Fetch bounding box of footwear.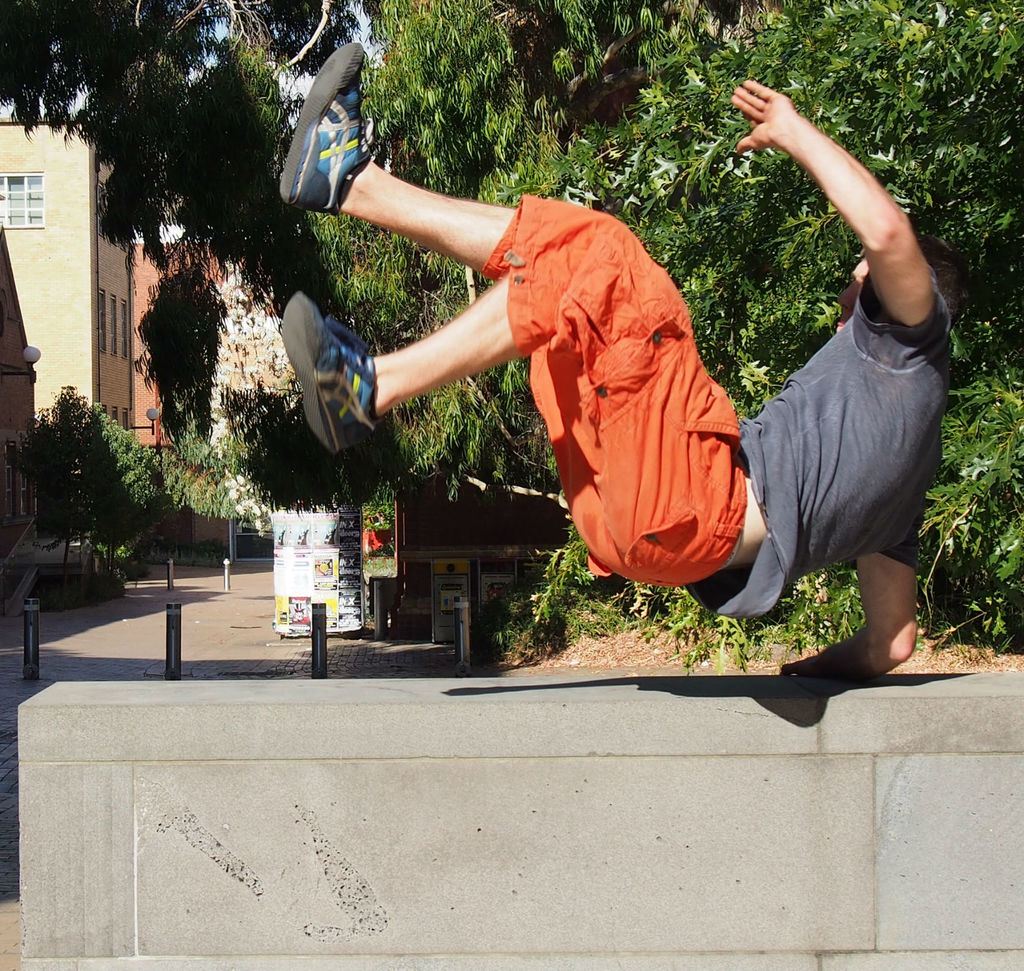
Bbox: 281:286:378:461.
